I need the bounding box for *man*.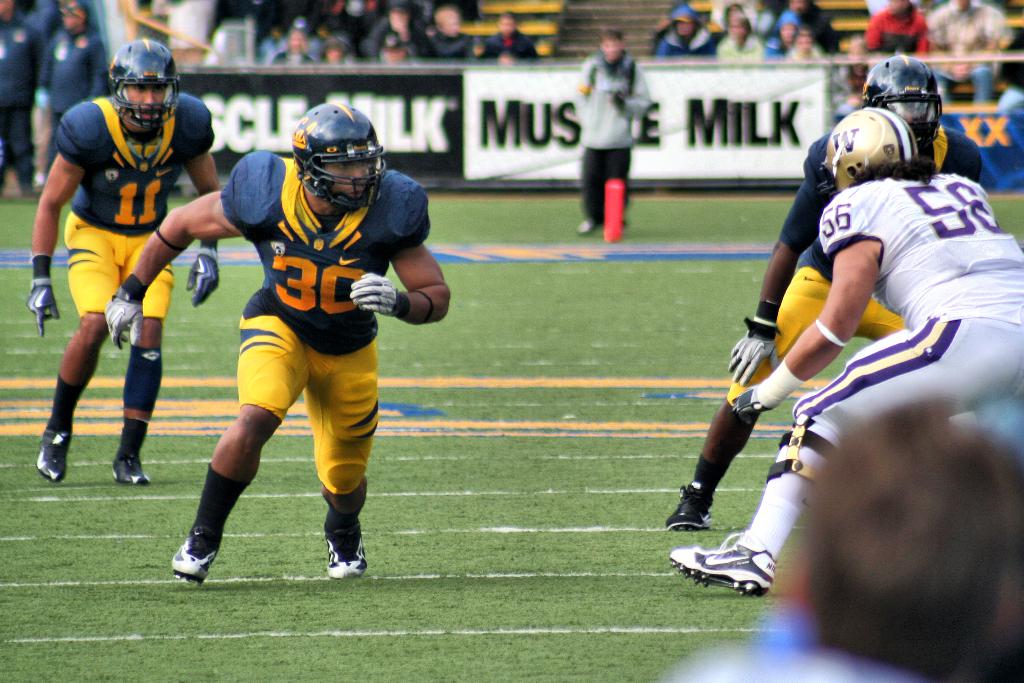
Here it is: [x1=270, y1=26, x2=313, y2=70].
